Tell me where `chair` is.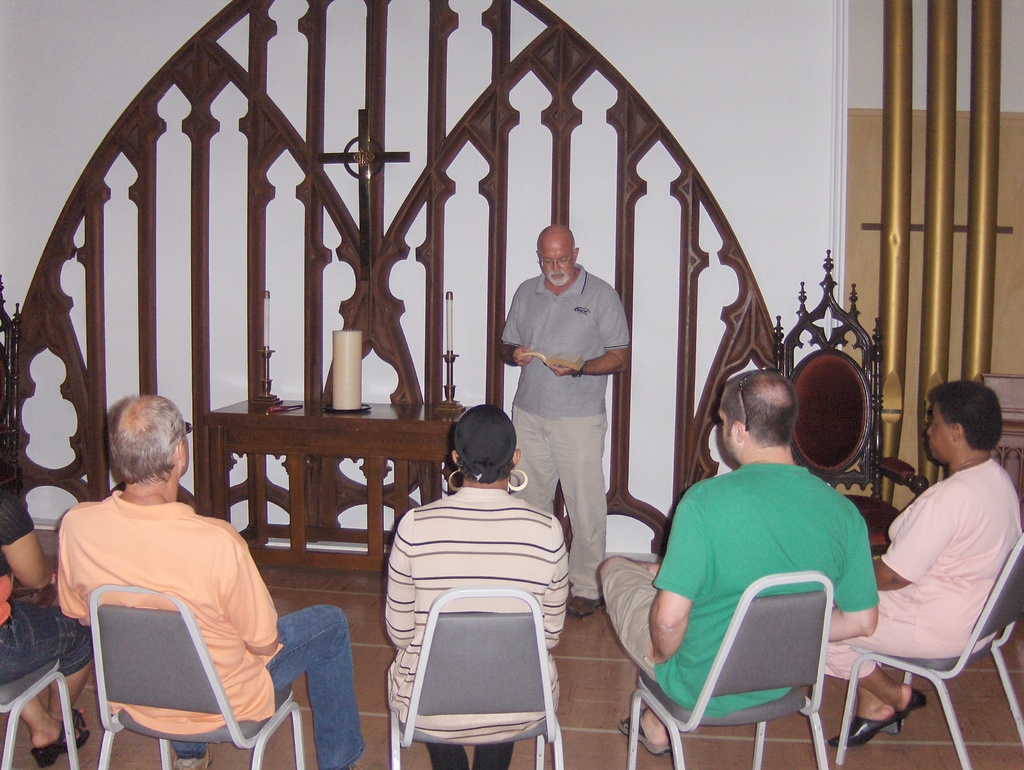
`chair` is at 0/661/77/769.
